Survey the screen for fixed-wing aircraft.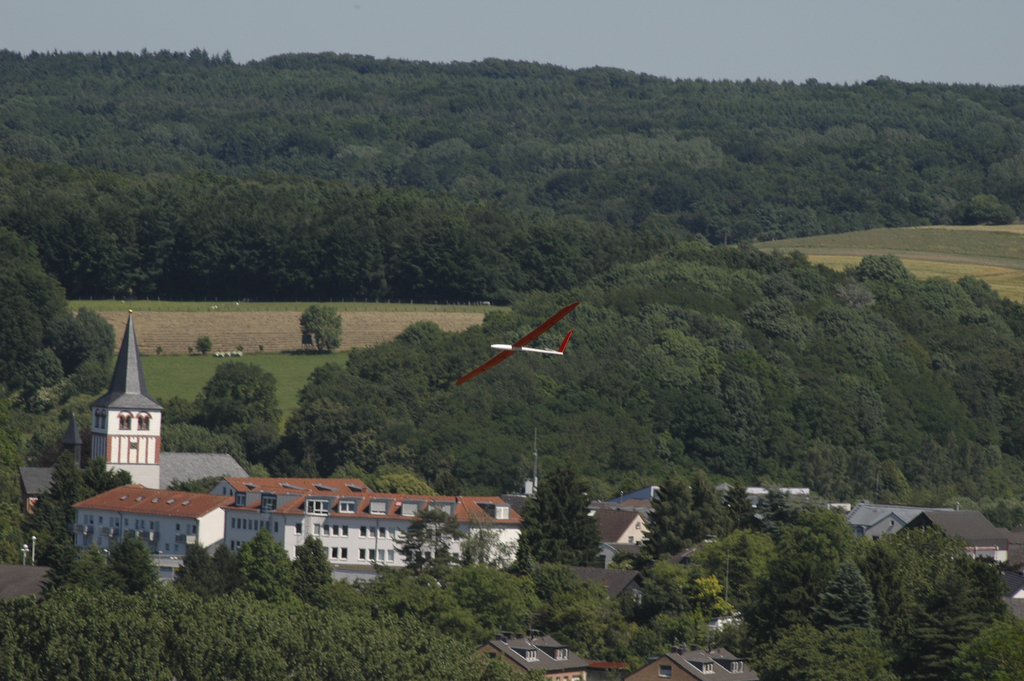
Survey found: 454,298,583,388.
